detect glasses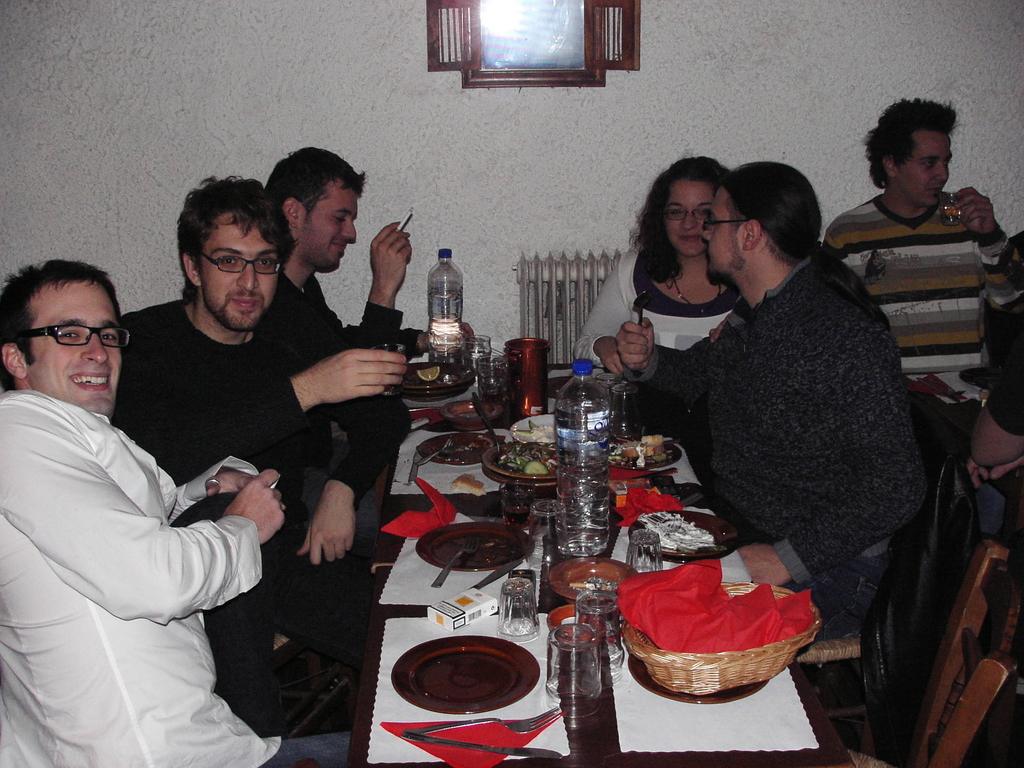
[702,216,764,236]
